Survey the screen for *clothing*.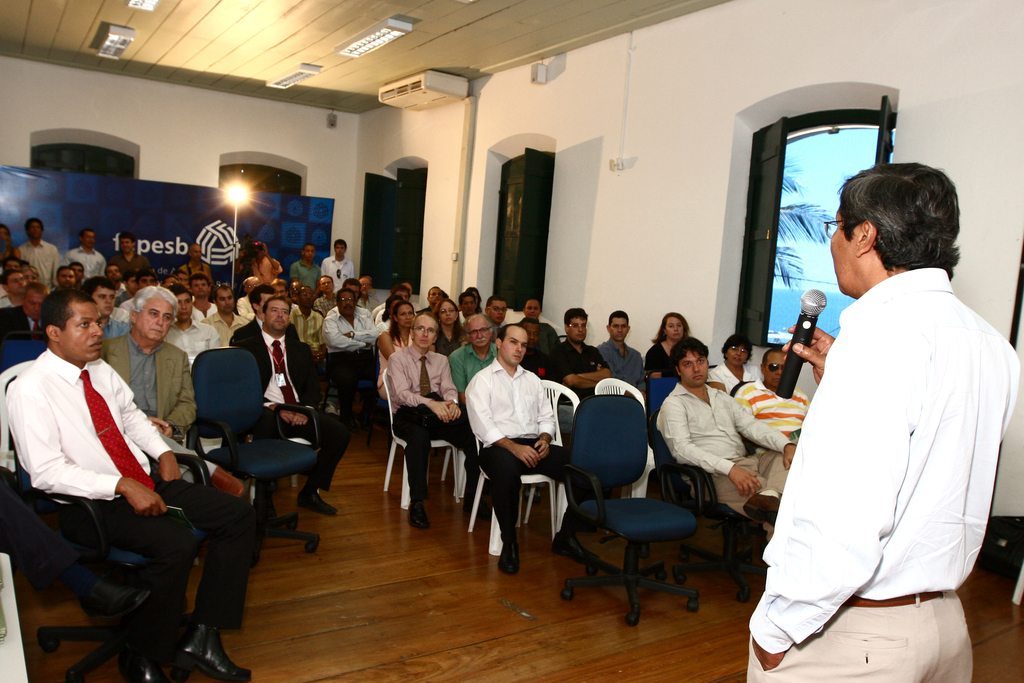
Survey found: crop(102, 329, 194, 435).
